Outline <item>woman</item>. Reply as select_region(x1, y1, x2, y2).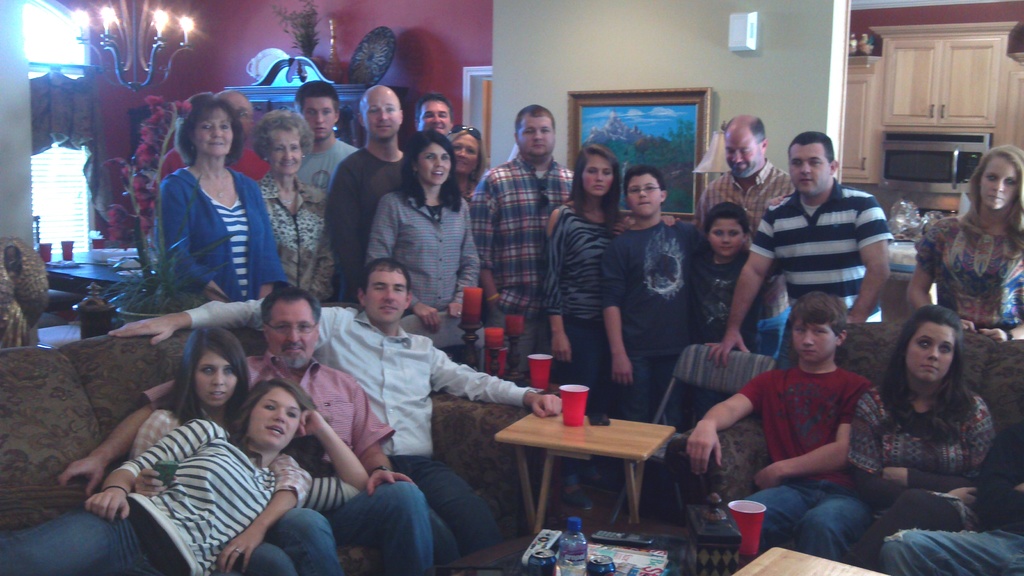
select_region(0, 381, 369, 575).
